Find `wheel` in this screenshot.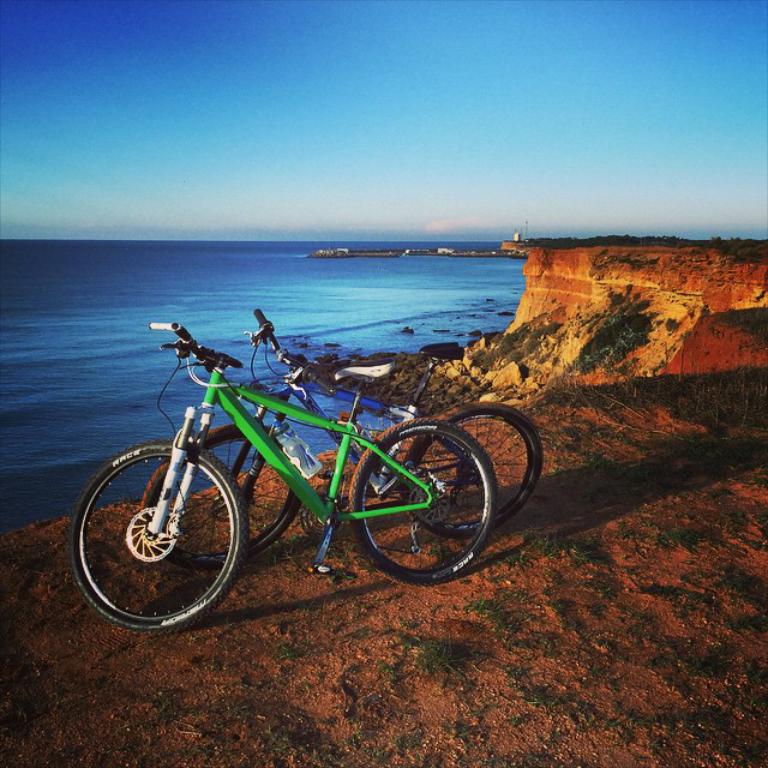
The bounding box for `wheel` is select_region(341, 414, 498, 587).
